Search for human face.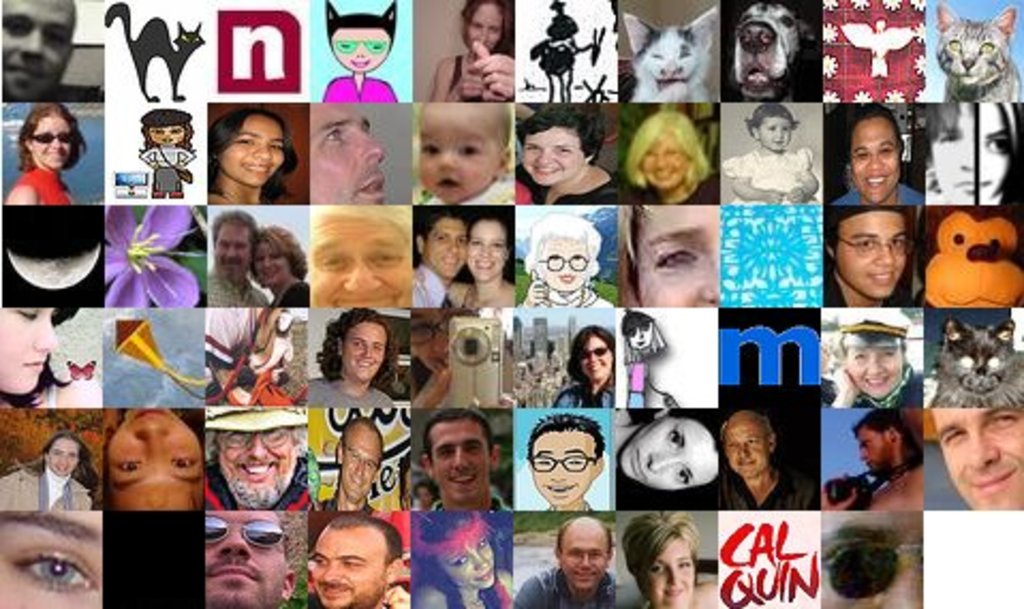
Found at 532 130 586 182.
